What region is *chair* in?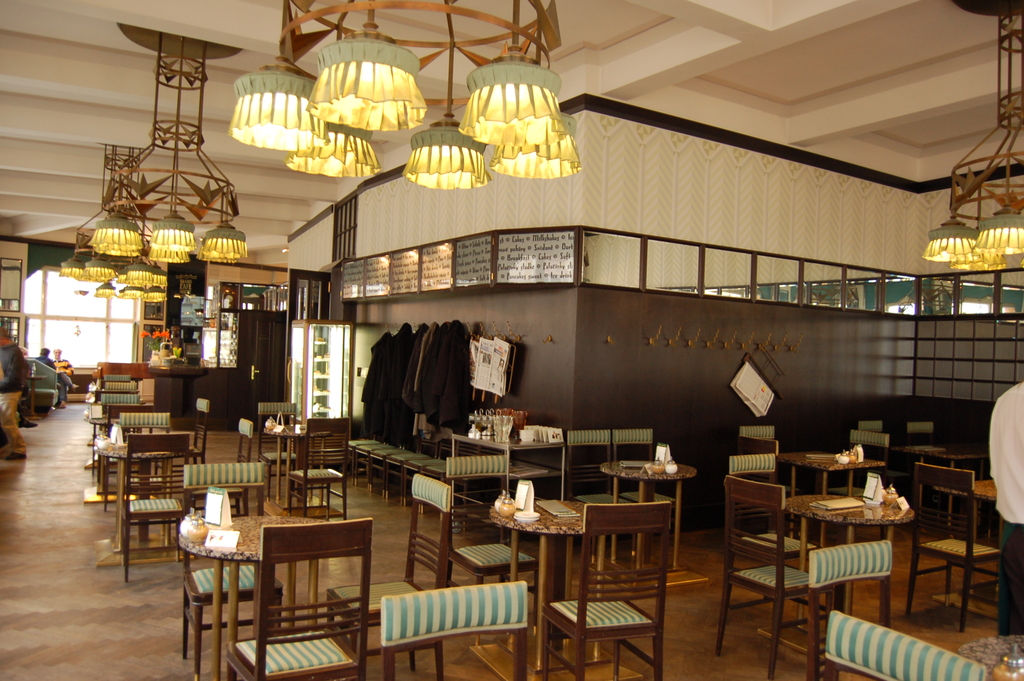
716 476 827 680.
